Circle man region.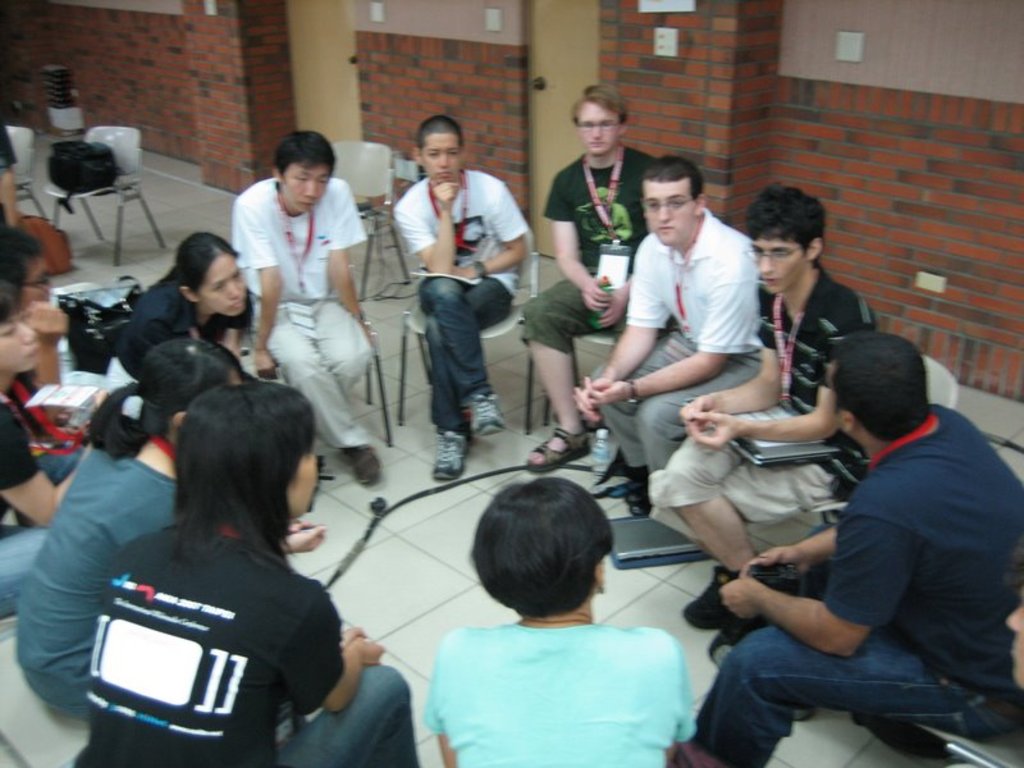
Region: crop(572, 154, 751, 518).
